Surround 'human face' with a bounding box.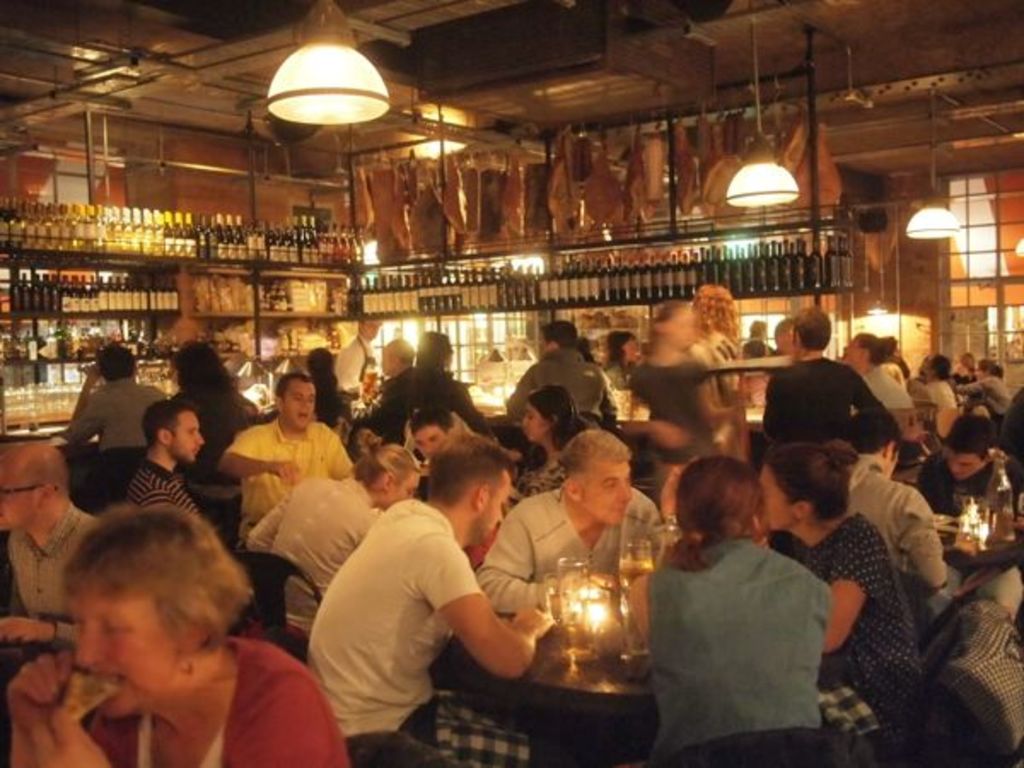
box=[75, 604, 186, 712].
